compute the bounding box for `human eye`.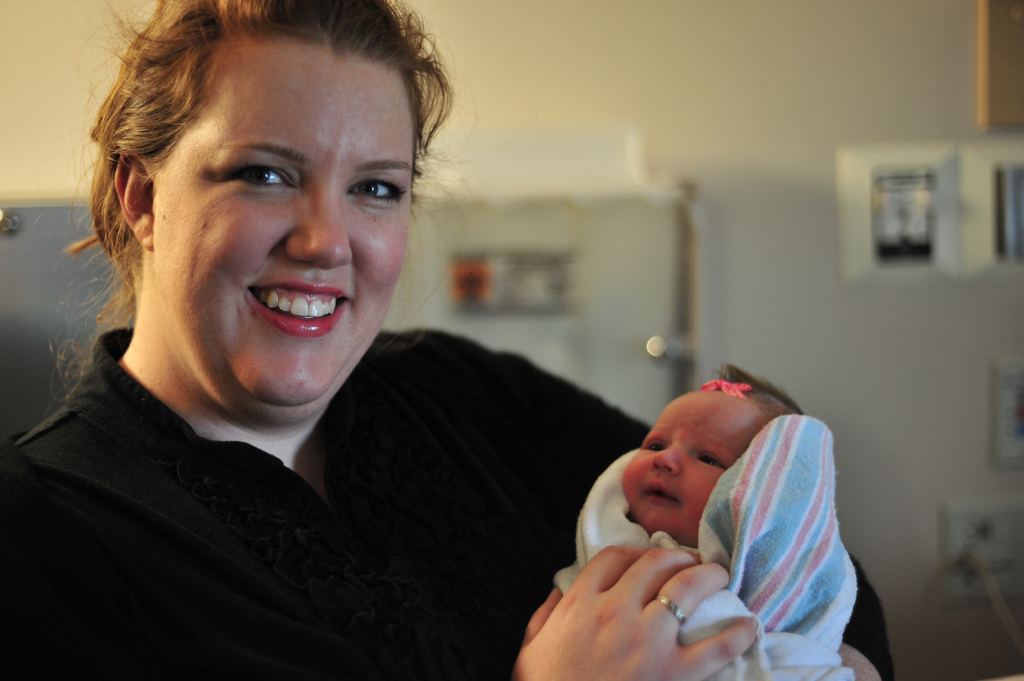
635, 441, 666, 456.
